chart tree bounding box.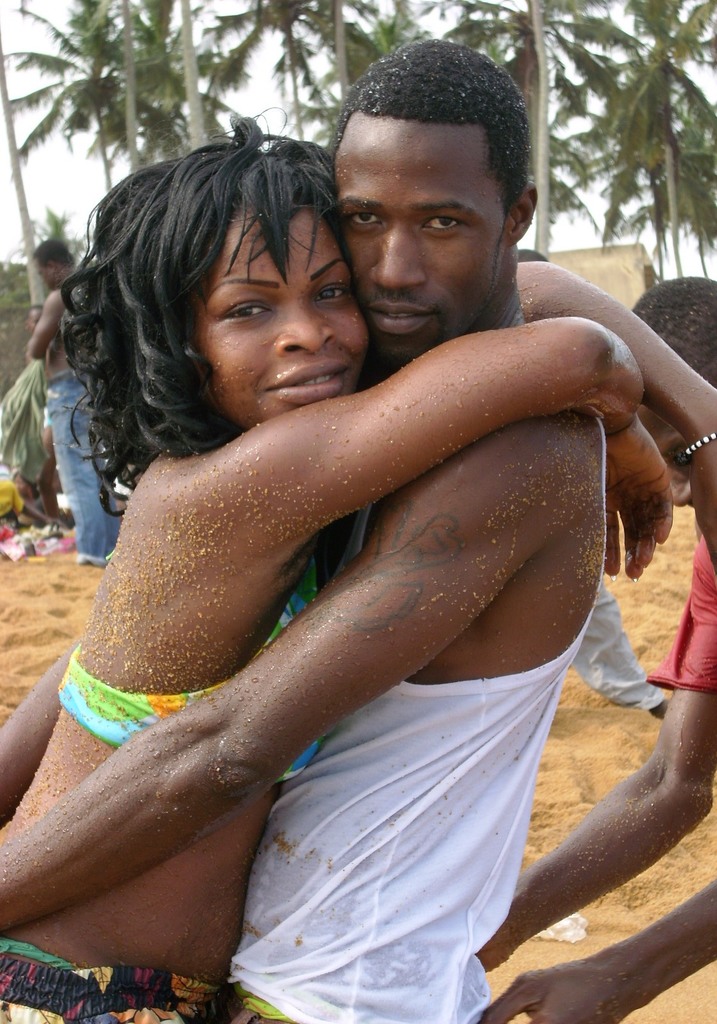
Charted: (4,0,187,192).
